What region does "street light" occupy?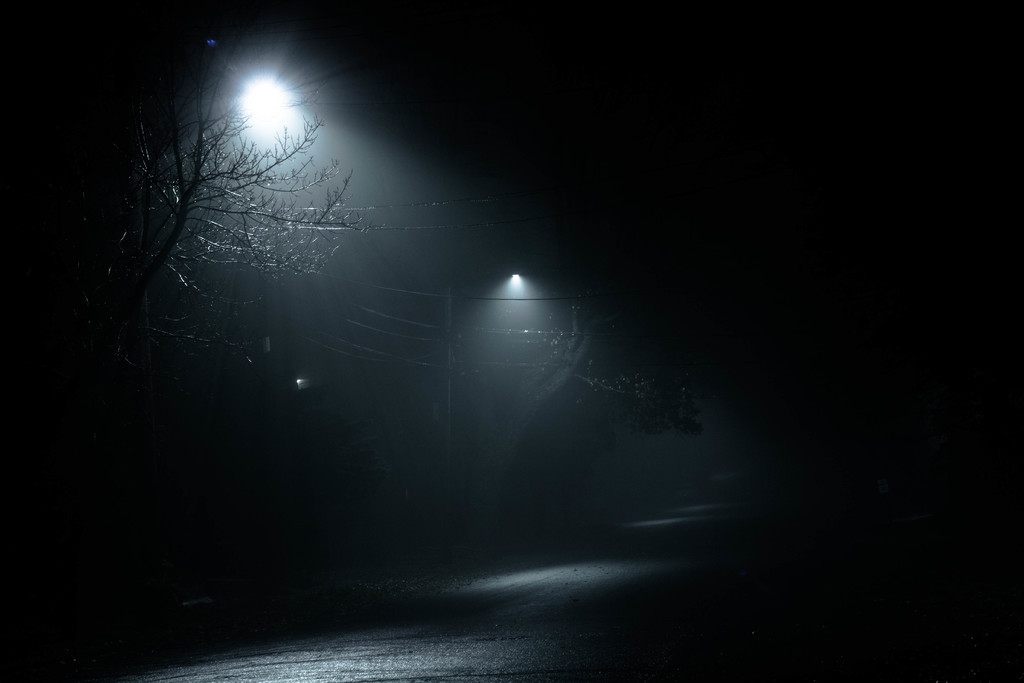
<region>504, 270, 576, 347</region>.
